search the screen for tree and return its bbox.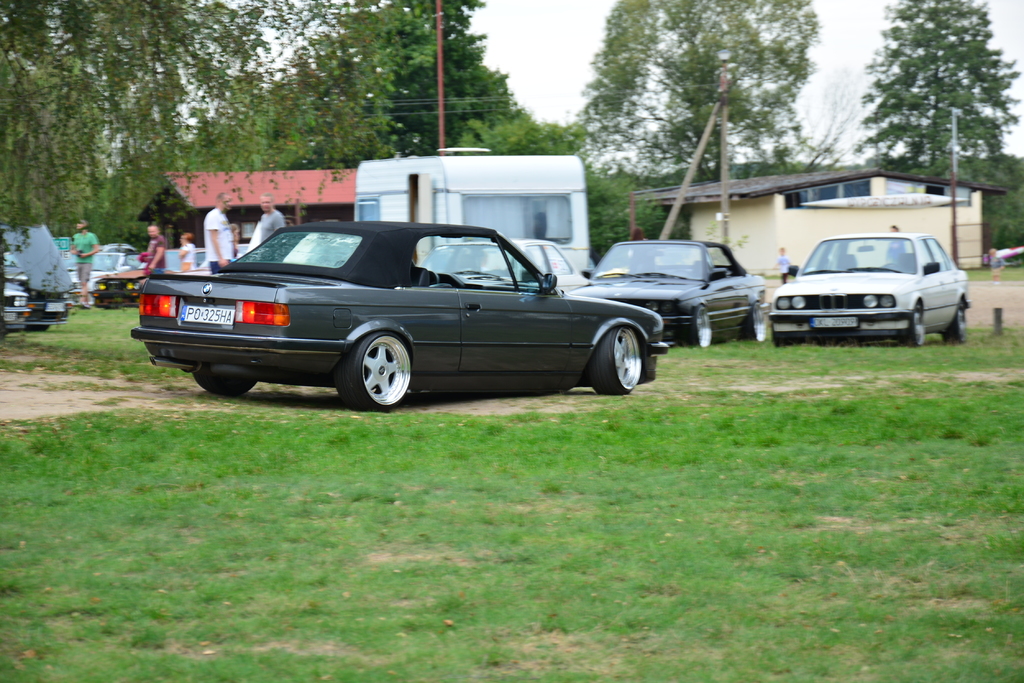
Found: box(534, 0, 797, 180).
